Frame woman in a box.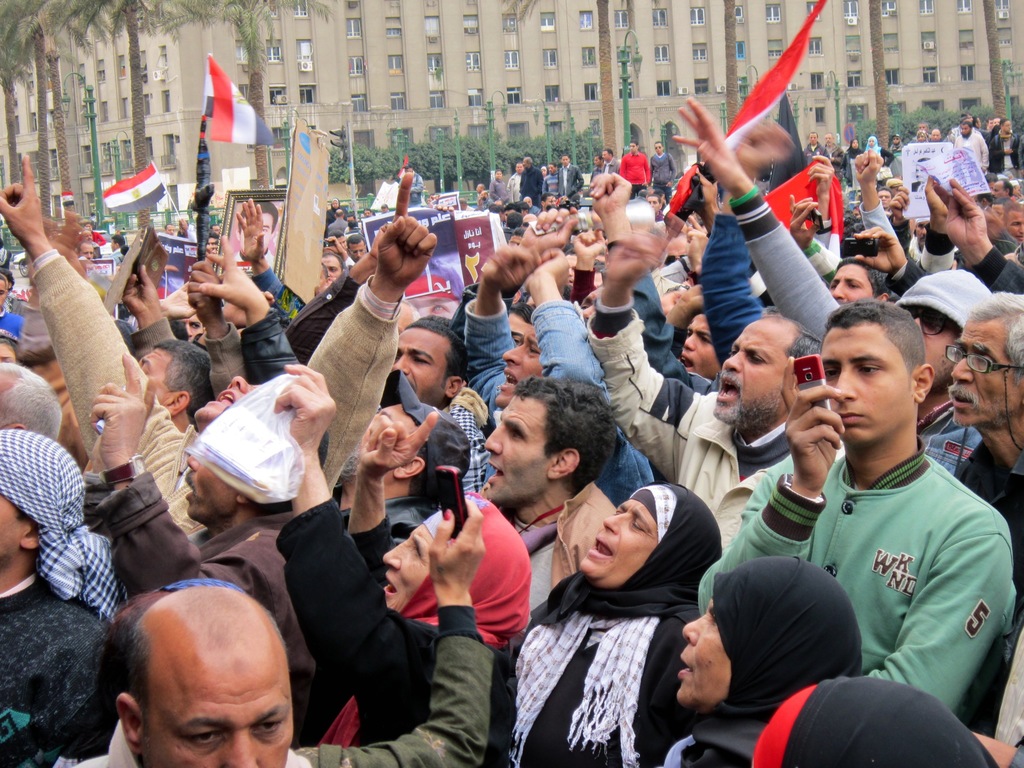
left=510, top=480, right=721, bottom=767.
